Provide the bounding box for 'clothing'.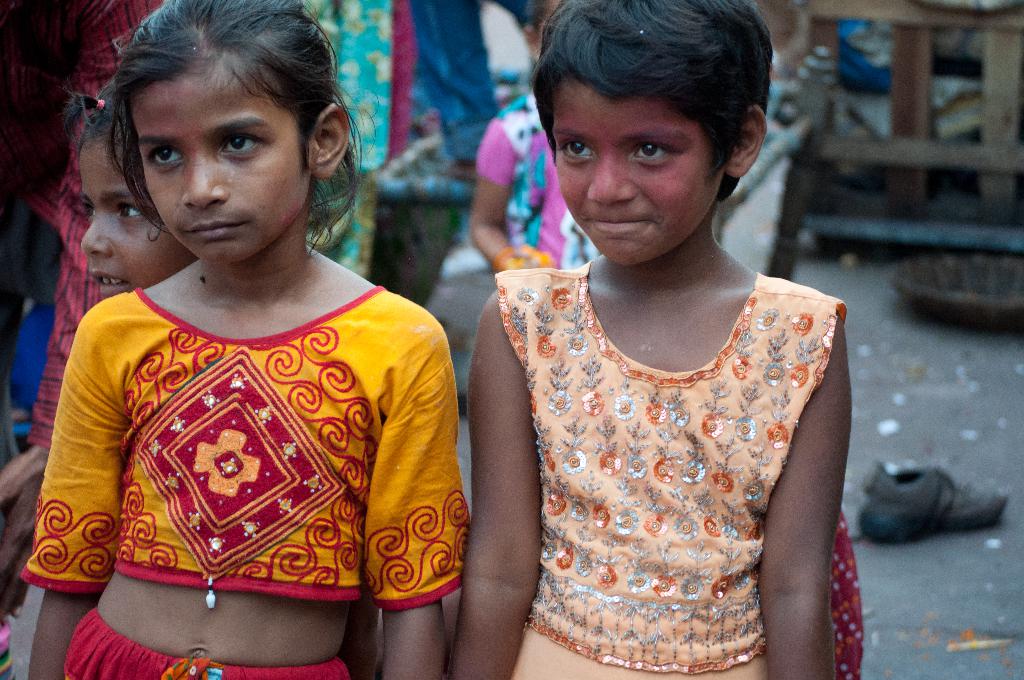
rect(49, 233, 451, 667).
